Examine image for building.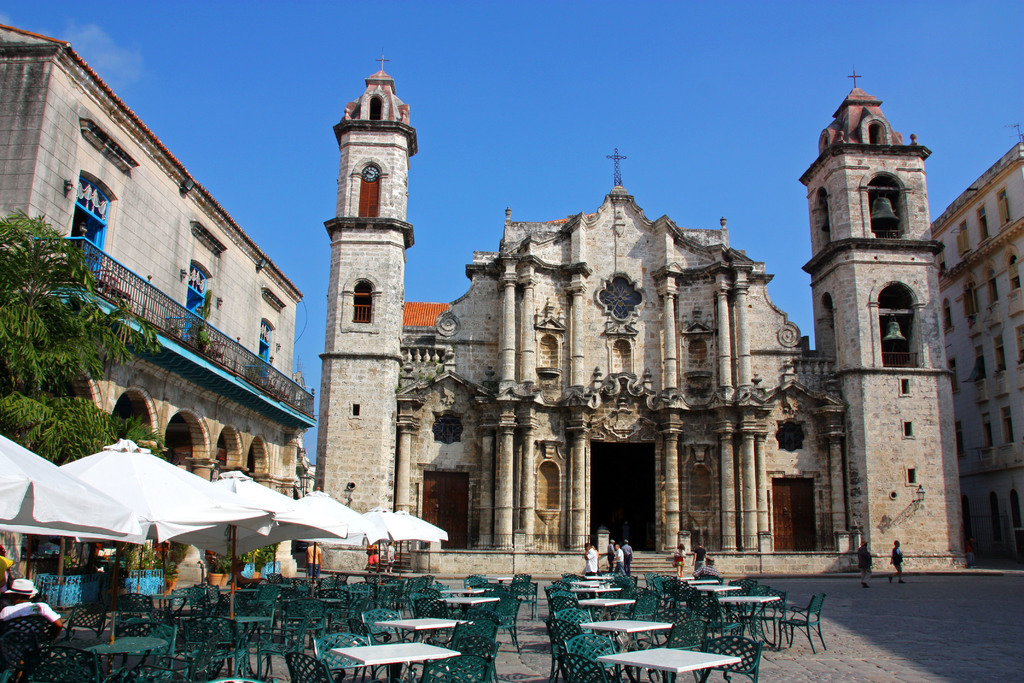
Examination result: {"left": 317, "top": 60, "right": 974, "bottom": 571}.
